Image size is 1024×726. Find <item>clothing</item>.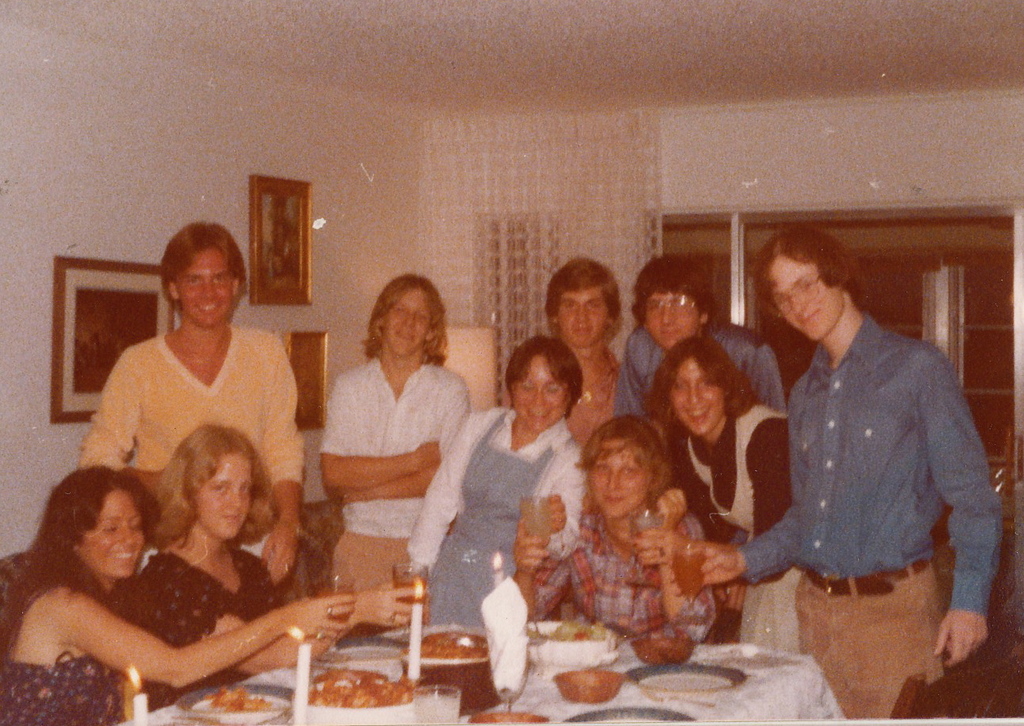
Rect(0, 651, 120, 725).
